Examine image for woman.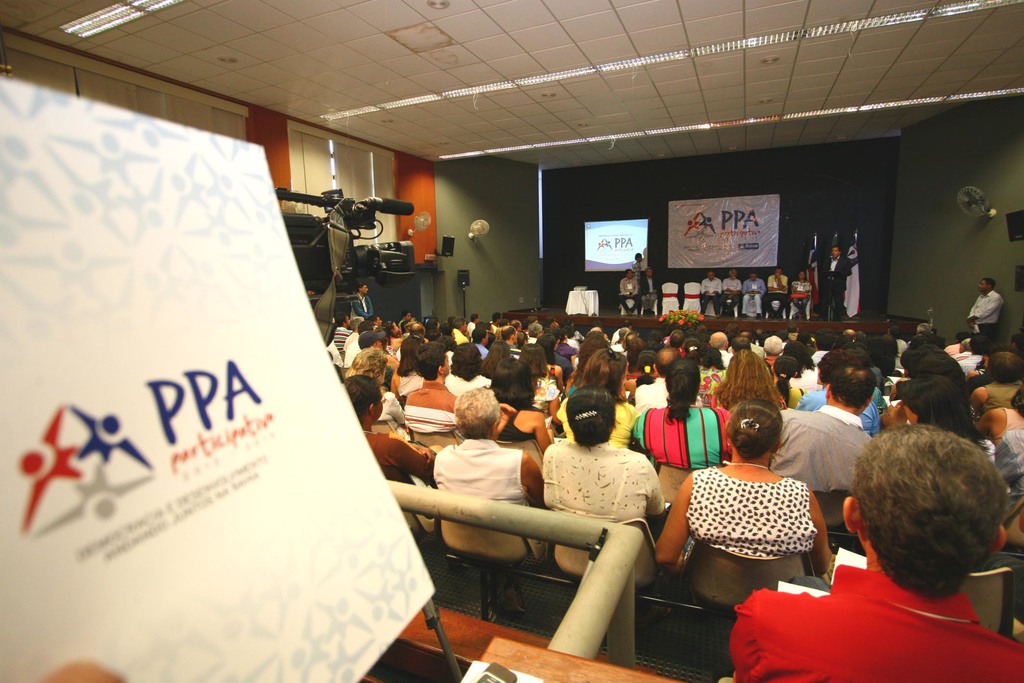
Examination result: [489, 357, 550, 443].
